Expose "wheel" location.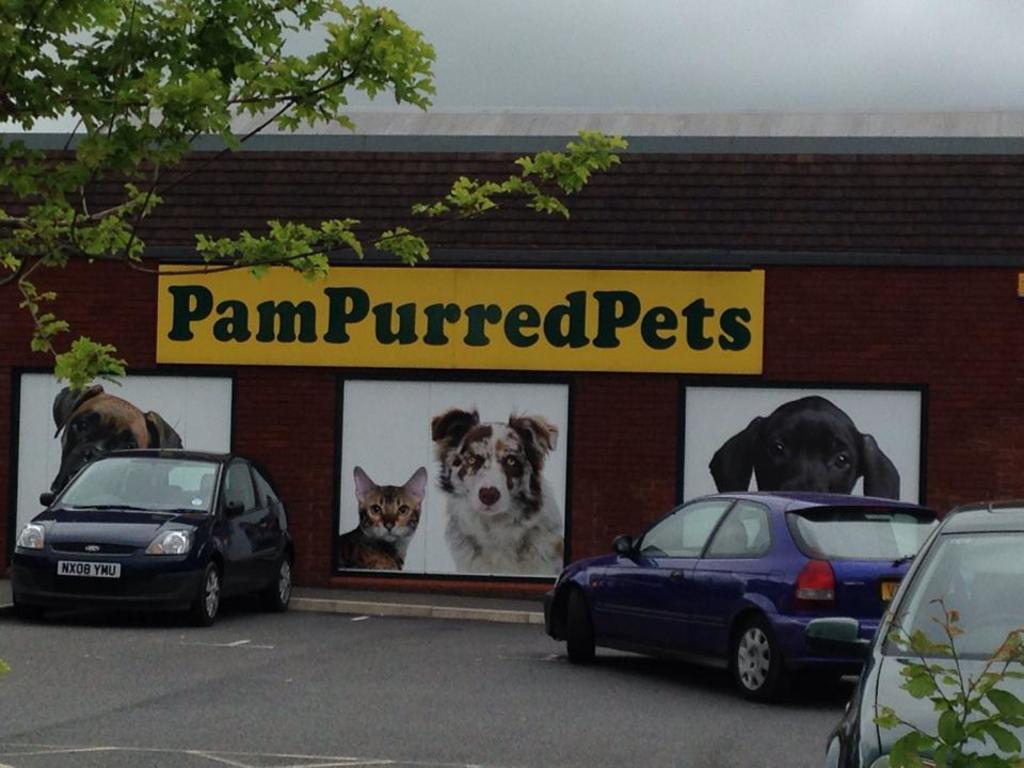
Exposed at crop(271, 557, 295, 612).
